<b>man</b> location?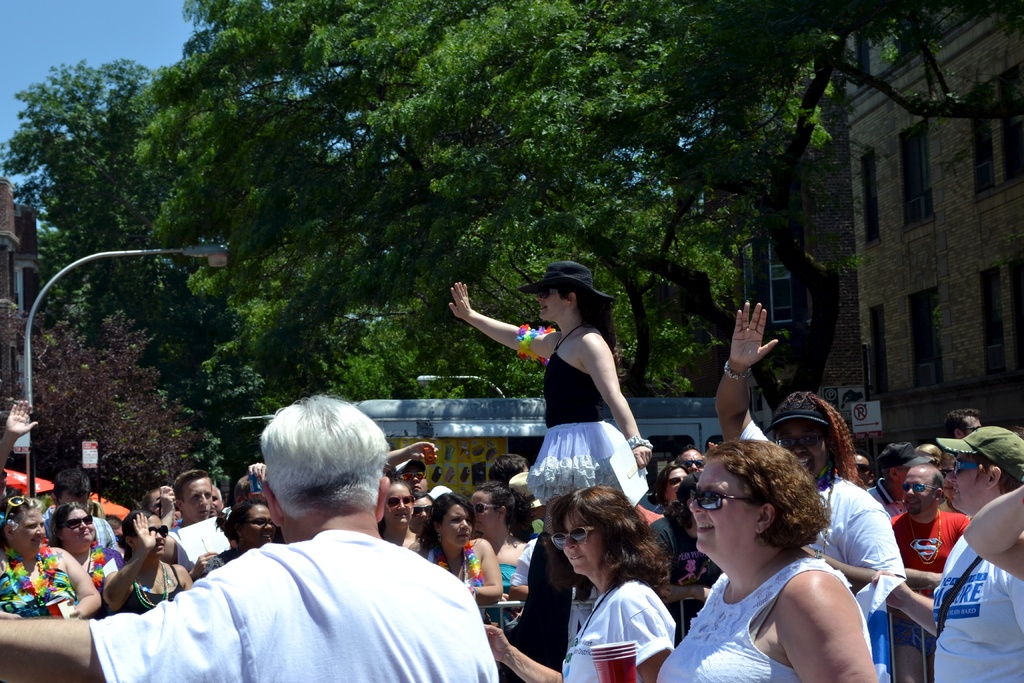
region(0, 391, 502, 682)
